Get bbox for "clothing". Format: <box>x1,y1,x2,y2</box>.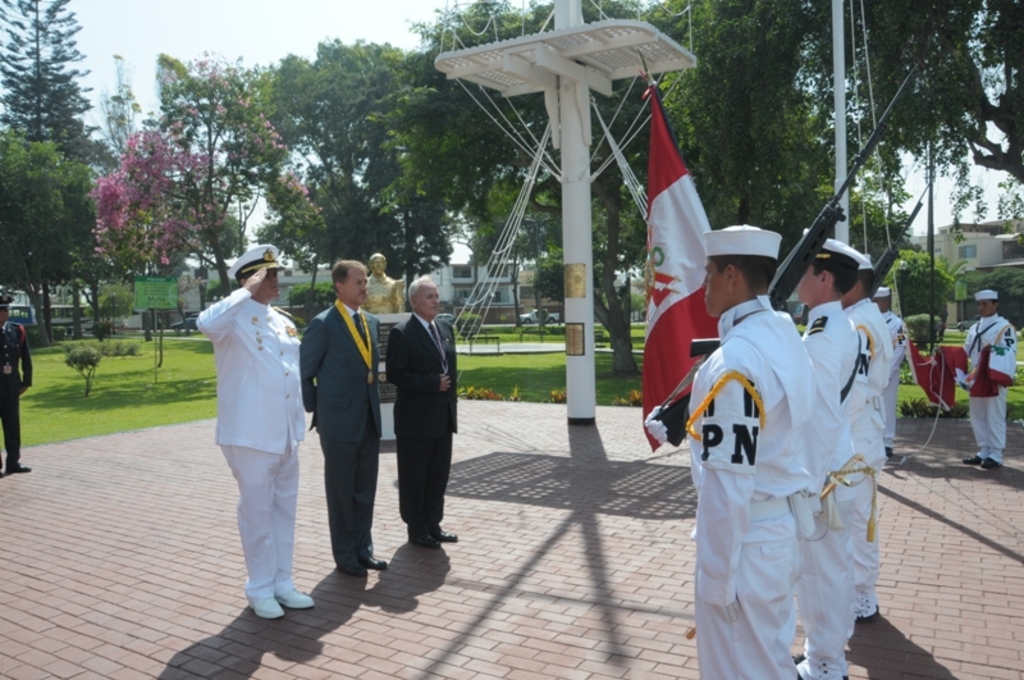
<box>956,315,1015,461</box>.
